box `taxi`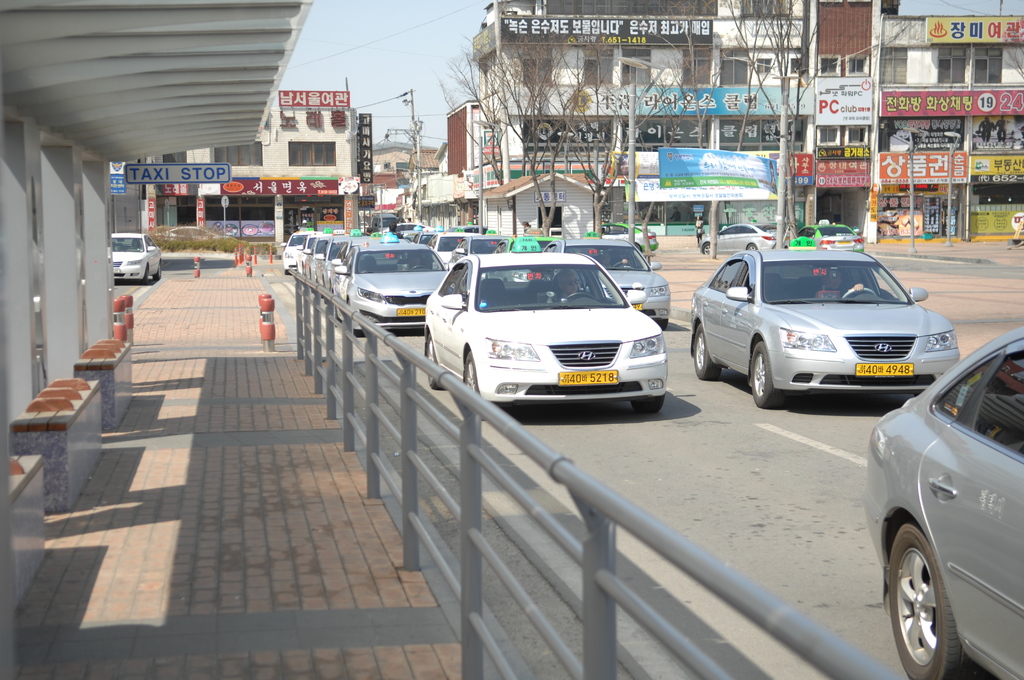
bbox=[788, 220, 867, 250]
